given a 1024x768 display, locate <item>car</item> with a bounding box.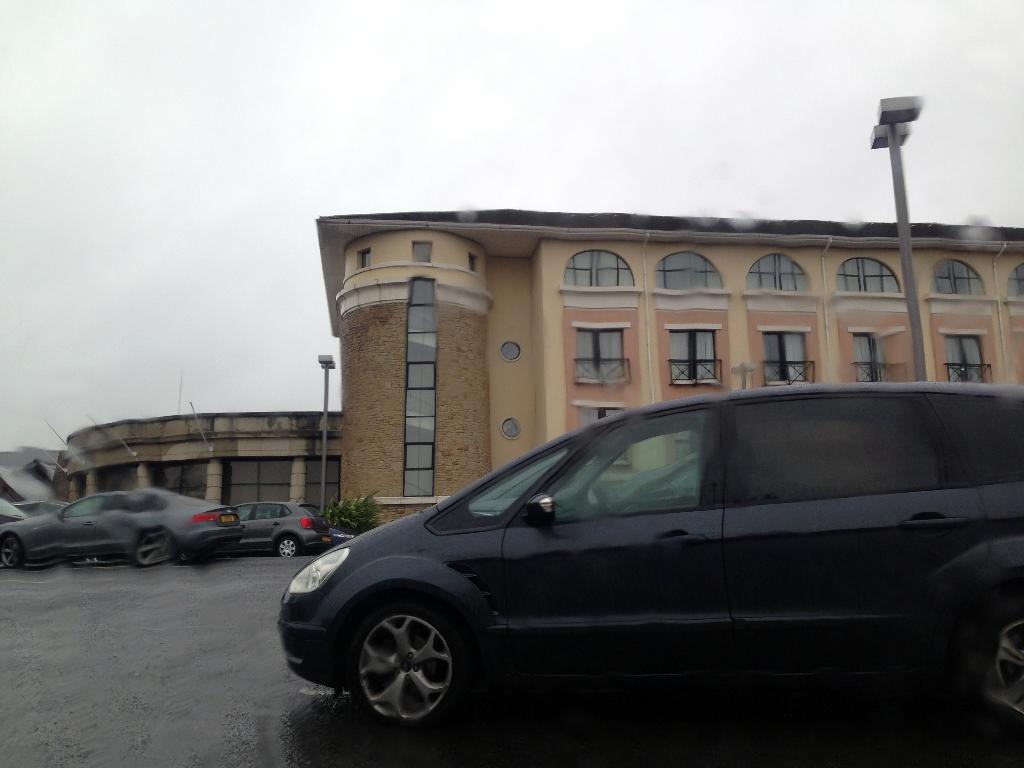
Located: locate(232, 502, 328, 559).
